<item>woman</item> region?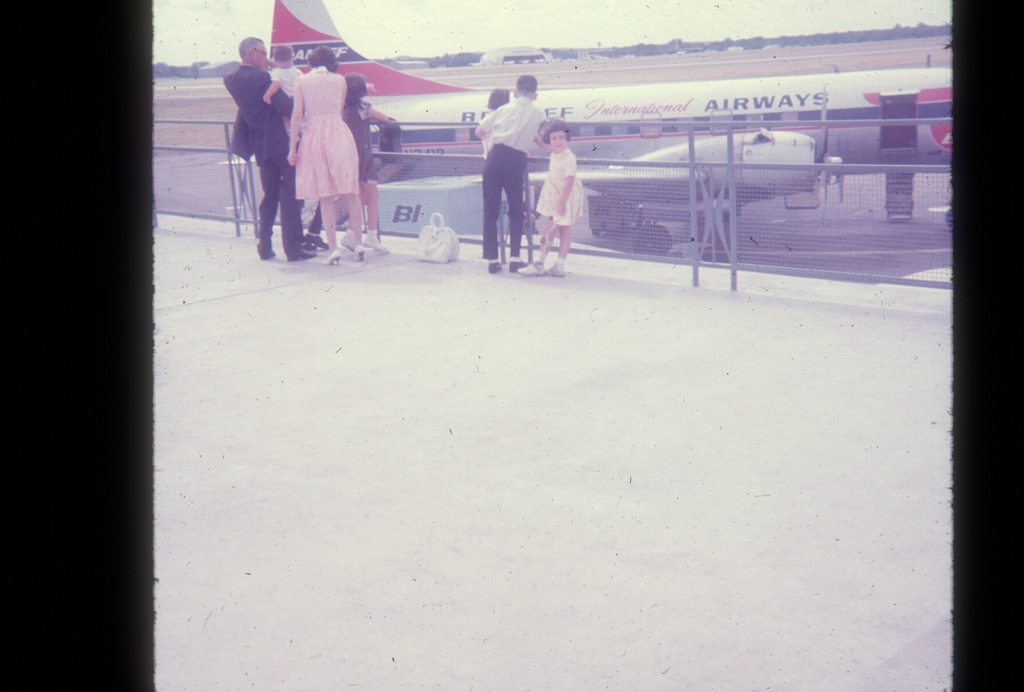
[348,72,392,243]
